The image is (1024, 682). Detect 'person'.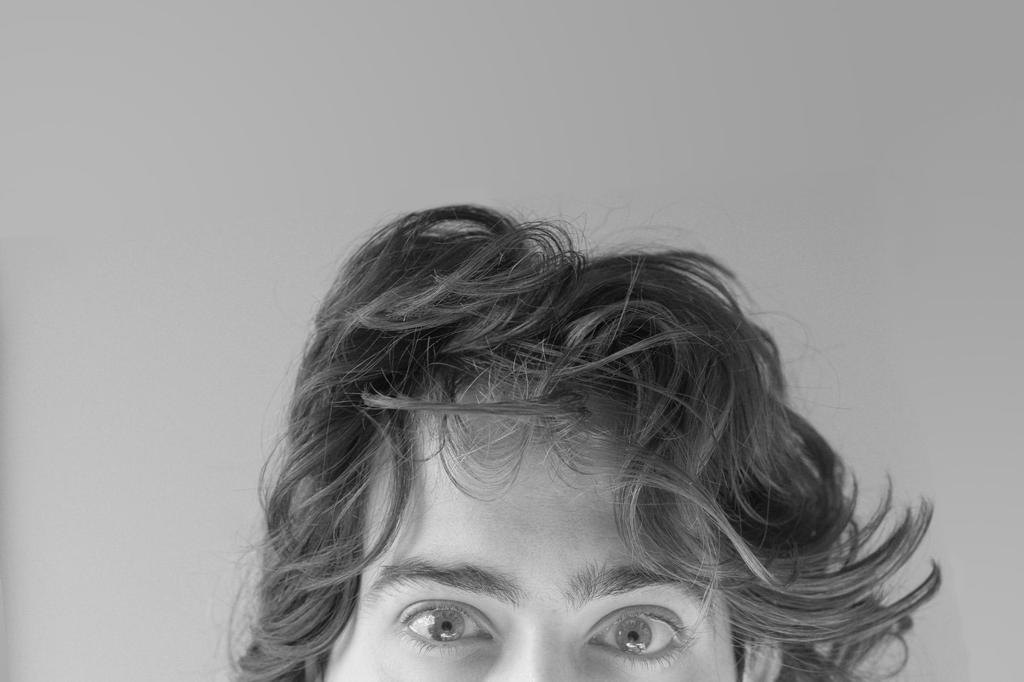
Detection: box=[223, 220, 954, 681].
